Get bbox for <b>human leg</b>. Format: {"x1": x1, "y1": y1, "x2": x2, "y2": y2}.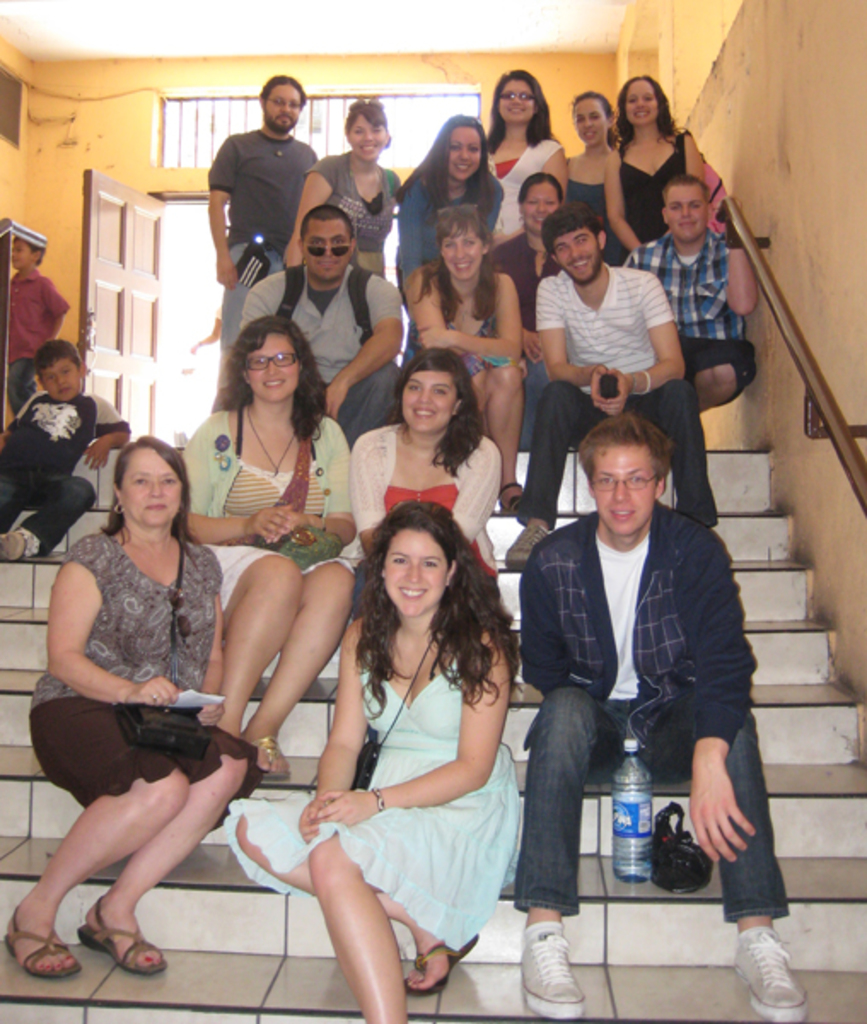
{"x1": 82, "y1": 748, "x2": 237, "y2": 983}.
